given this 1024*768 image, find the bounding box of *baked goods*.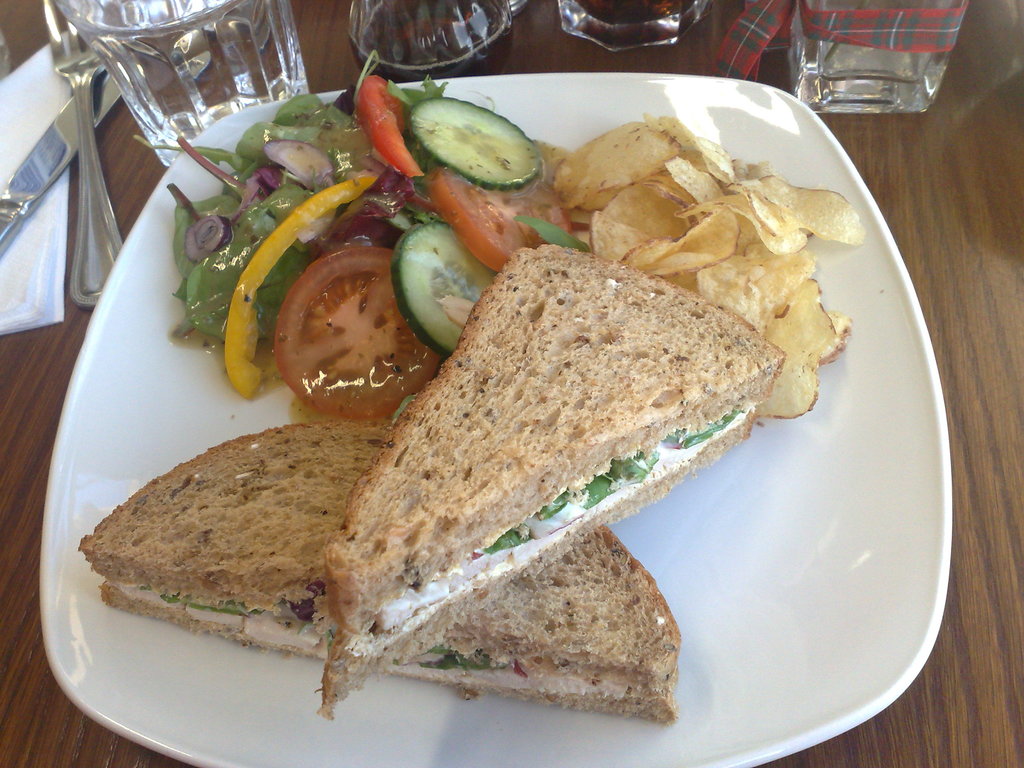
[299,241,790,723].
